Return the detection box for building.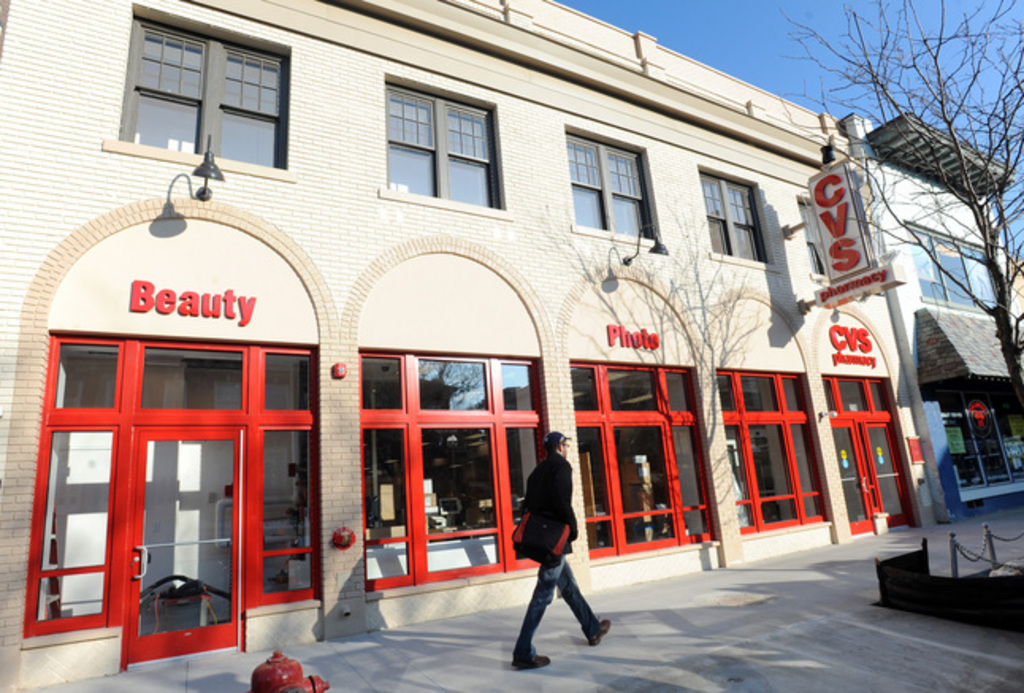
(0, 0, 1022, 691).
